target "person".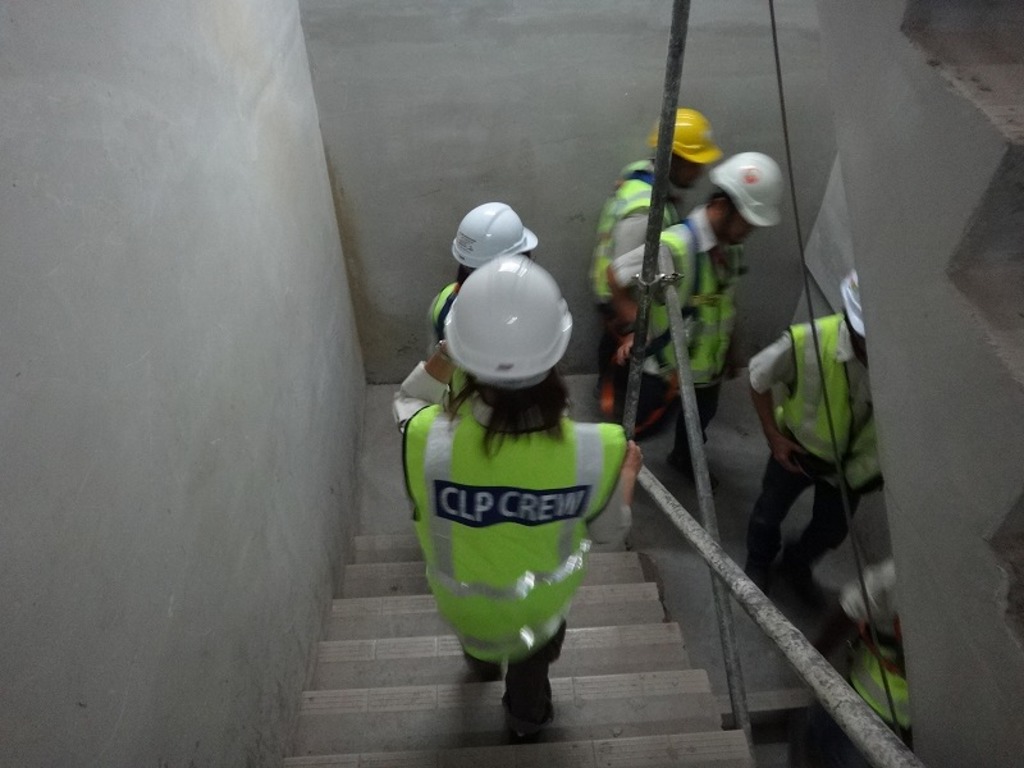
Target region: <box>600,151,777,477</box>.
